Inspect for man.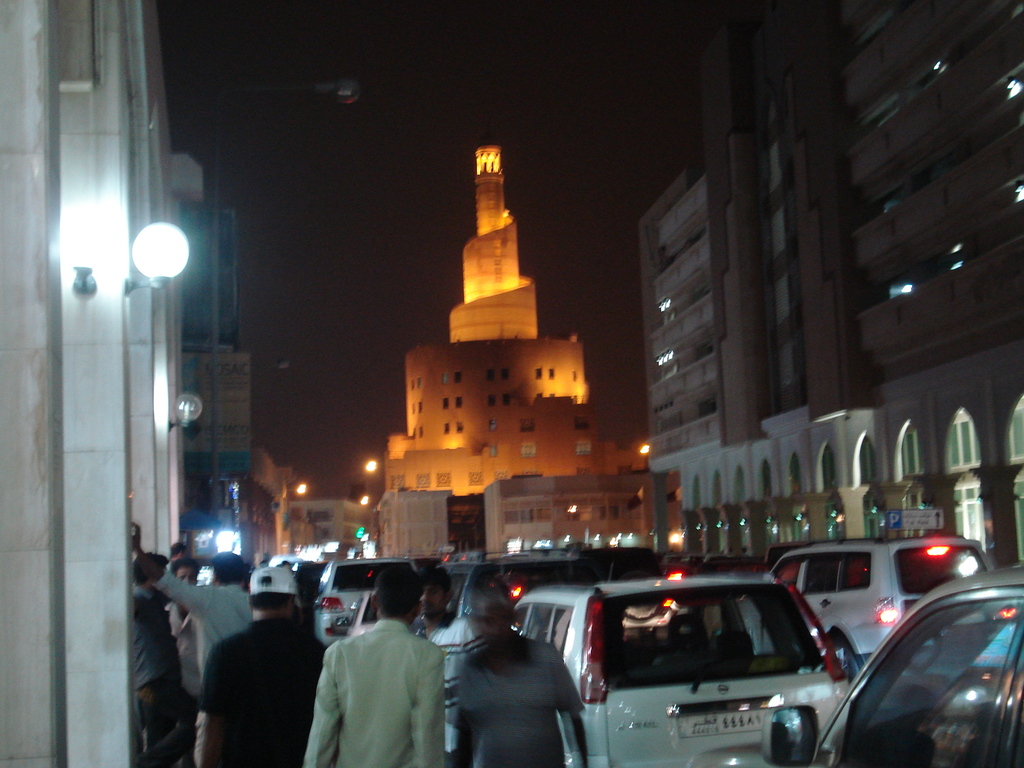
Inspection: crop(315, 587, 451, 764).
